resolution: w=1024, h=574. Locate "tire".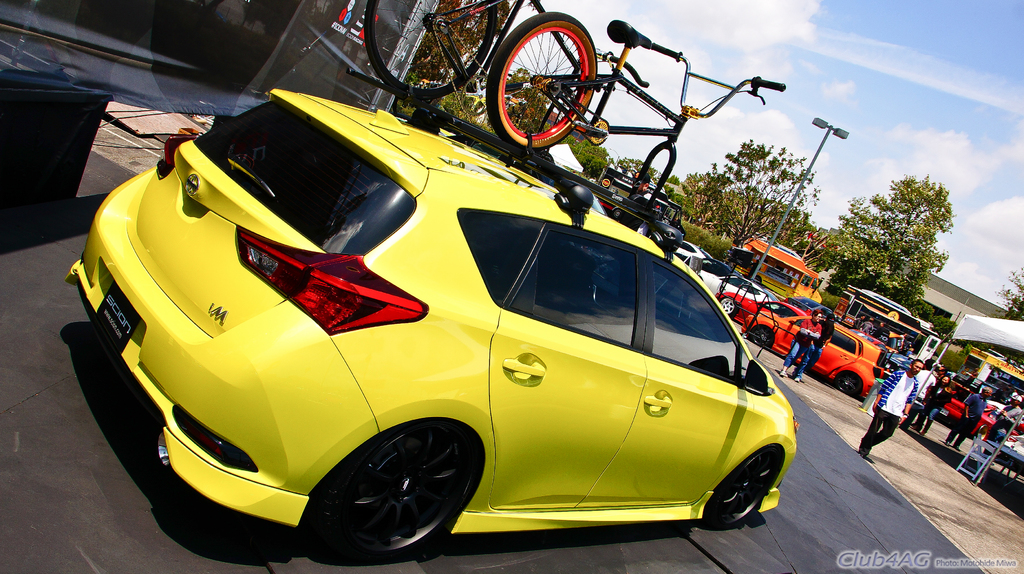
bbox=[712, 446, 774, 529].
